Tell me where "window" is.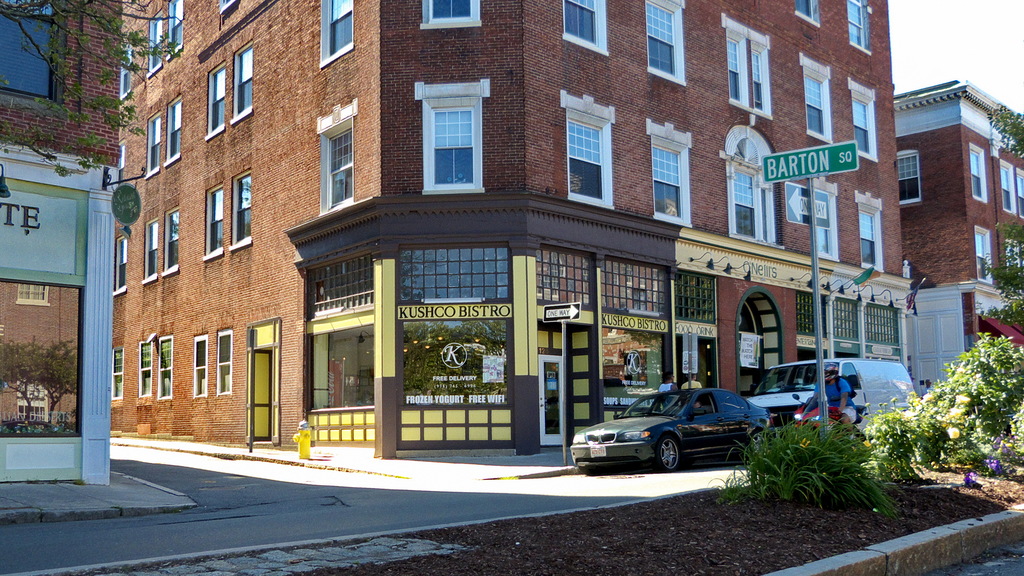
"window" is at l=561, t=101, r=610, b=206.
